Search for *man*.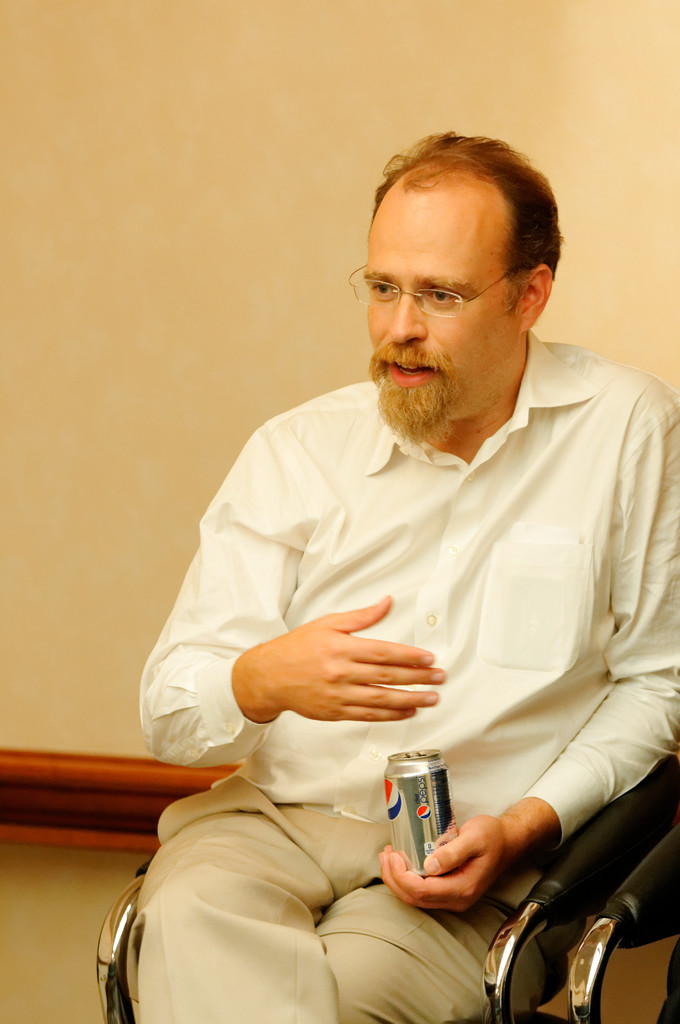
Found at rect(127, 129, 679, 952).
